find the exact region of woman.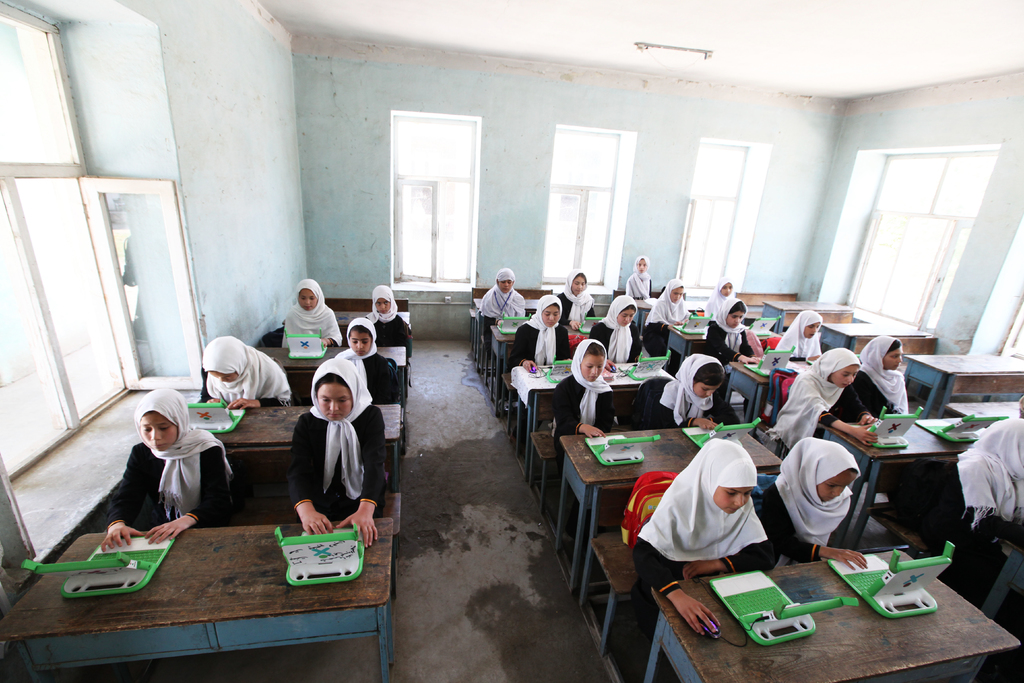
Exact region: 100 385 232 549.
